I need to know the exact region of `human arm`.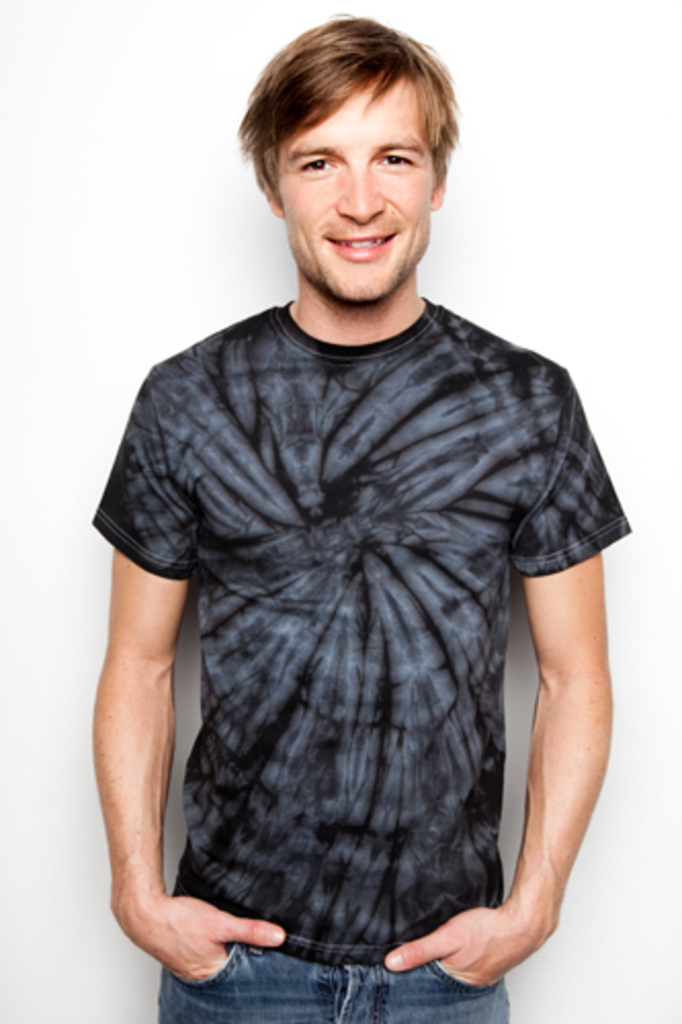
Region: pyautogui.locateOnScreen(477, 426, 629, 1004).
